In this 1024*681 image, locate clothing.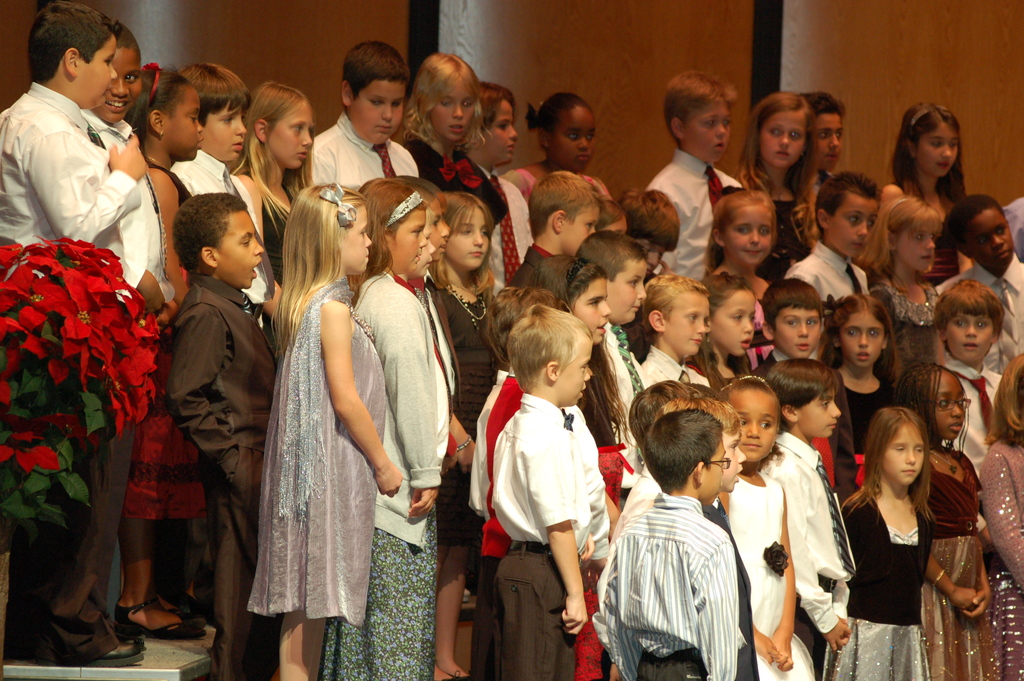
Bounding box: {"x1": 779, "y1": 241, "x2": 875, "y2": 301}.
